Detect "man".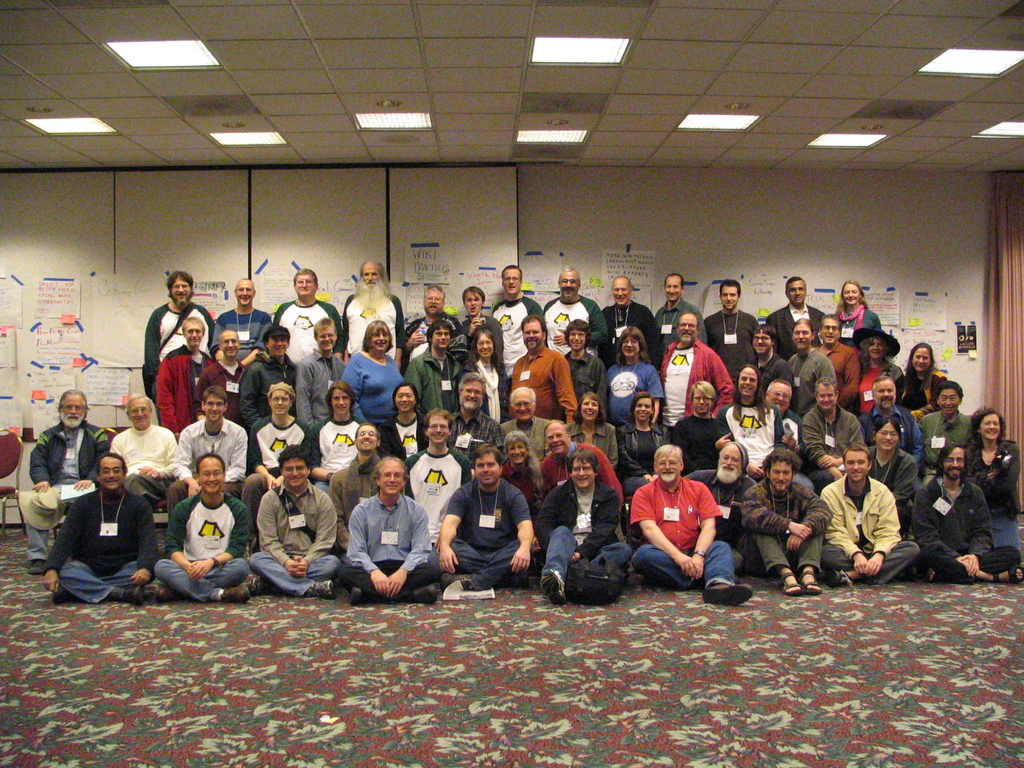
Detected at <region>602, 275, 657, 370</region>.
